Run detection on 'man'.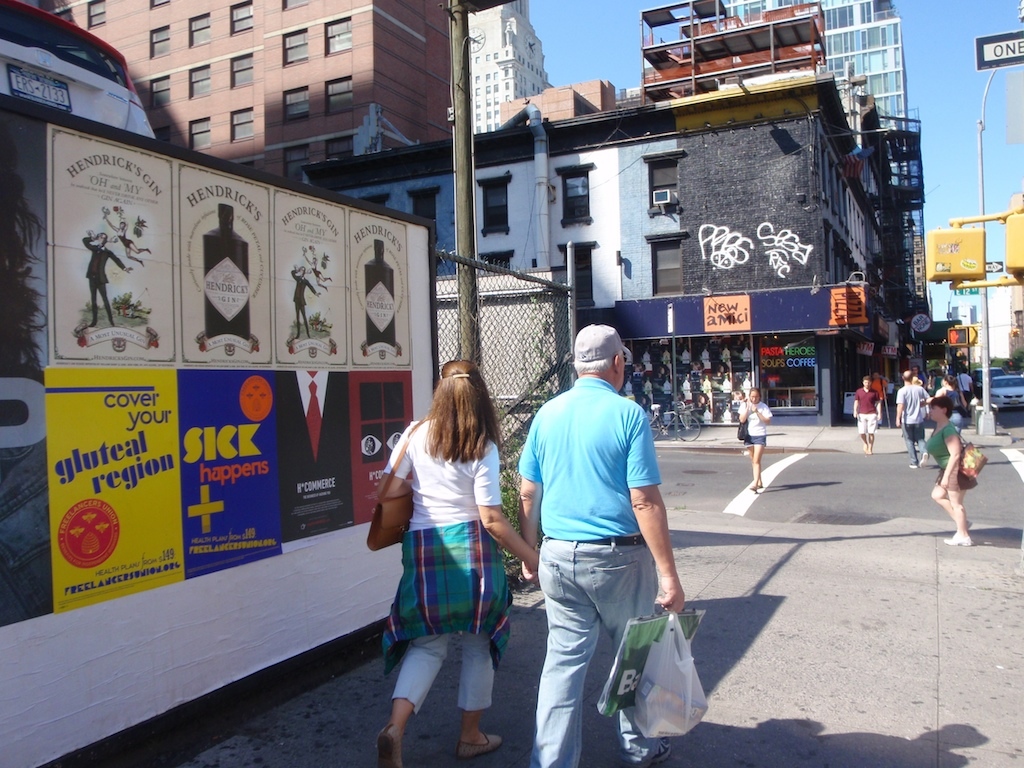
Result: 850/375/881/454.
